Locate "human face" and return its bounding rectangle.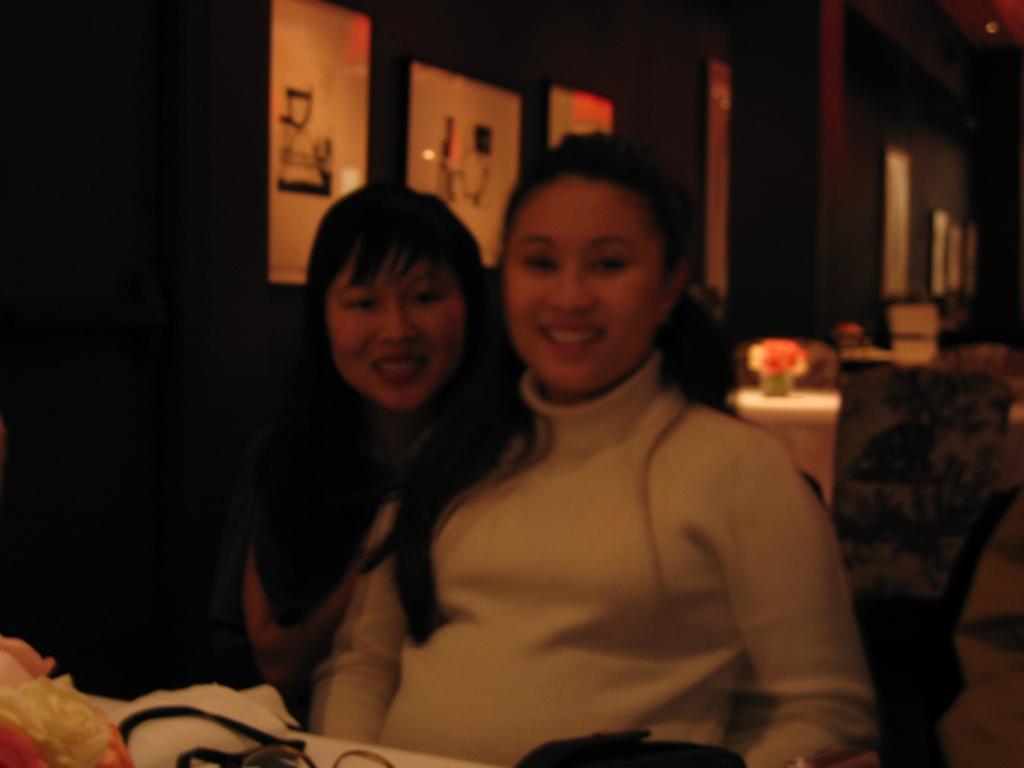
crop(505, 180, 664, 390).
